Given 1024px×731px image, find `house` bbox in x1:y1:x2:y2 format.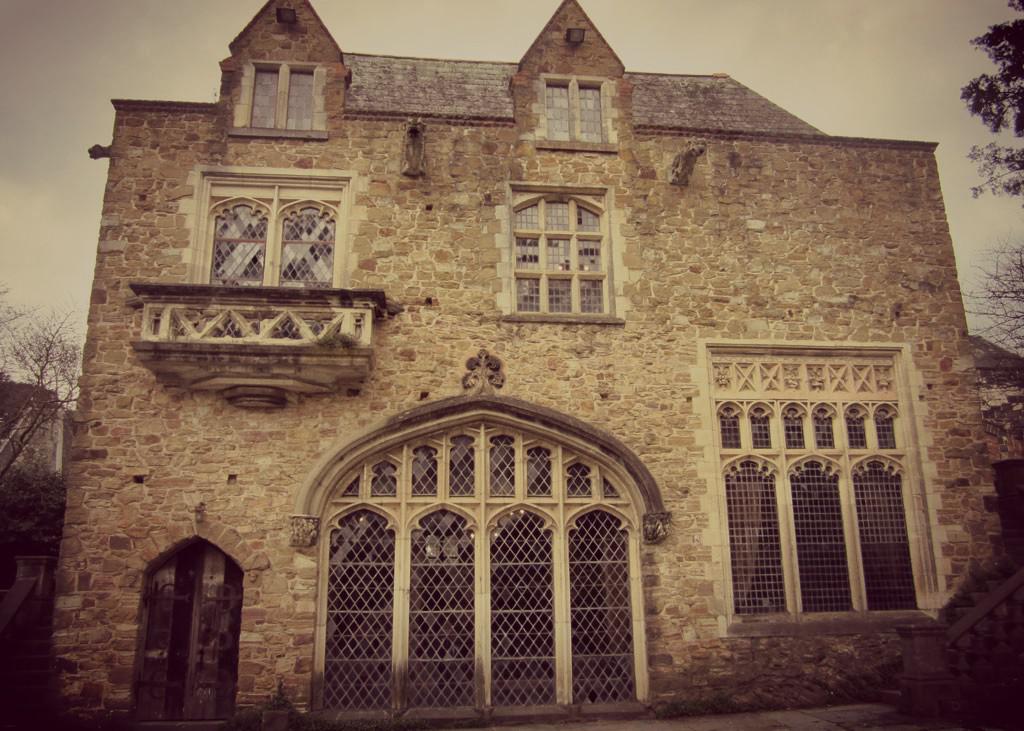
30:0:1023:729.
